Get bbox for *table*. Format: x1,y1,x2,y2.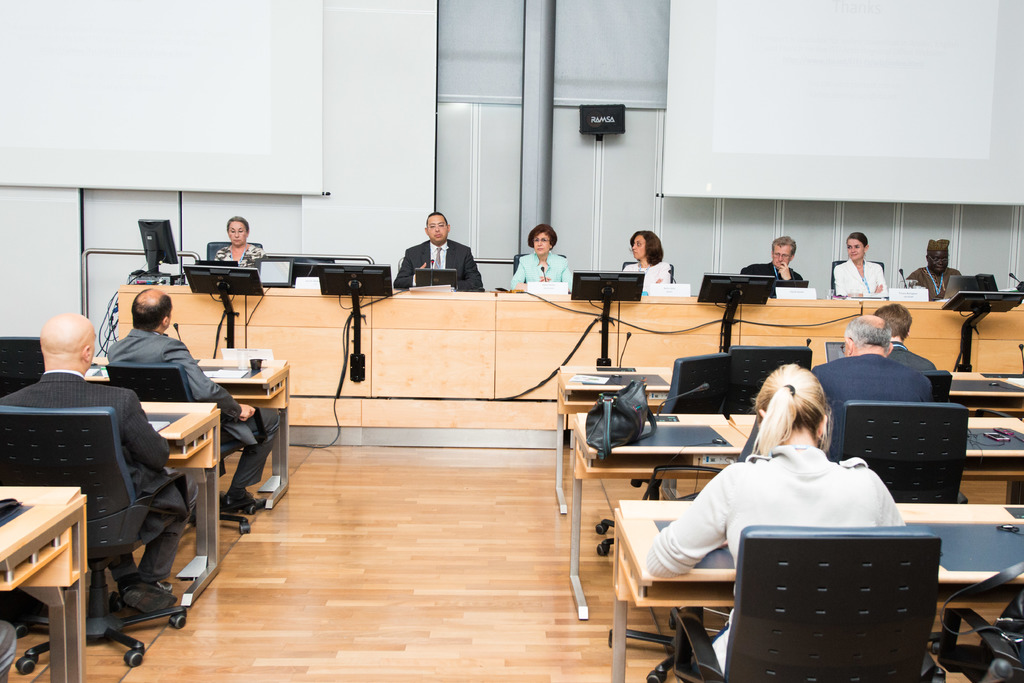
610,497,1023,682.
